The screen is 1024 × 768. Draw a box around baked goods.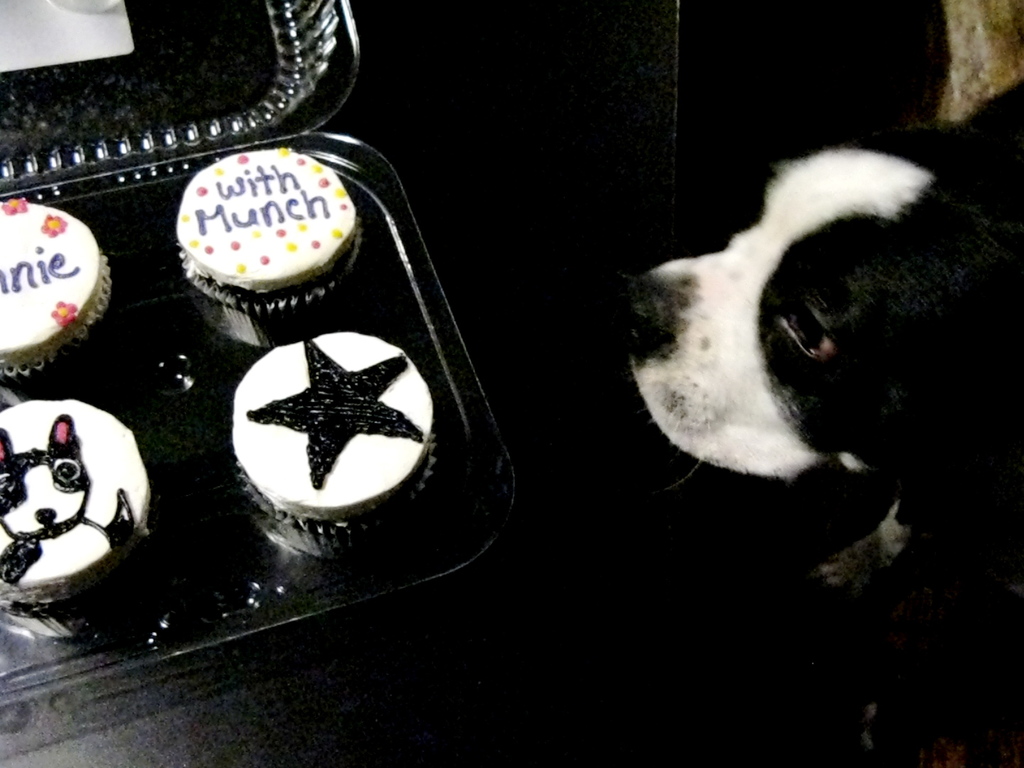
BBox(0, 401, 151, 606).
